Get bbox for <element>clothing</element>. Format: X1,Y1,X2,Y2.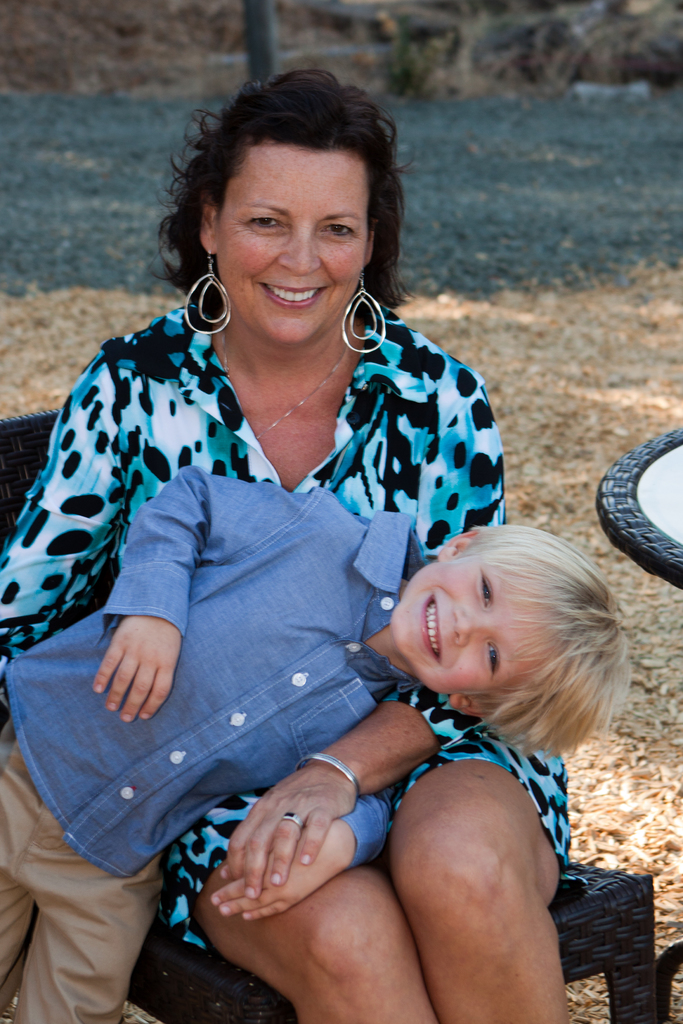
0,305,571,949.
